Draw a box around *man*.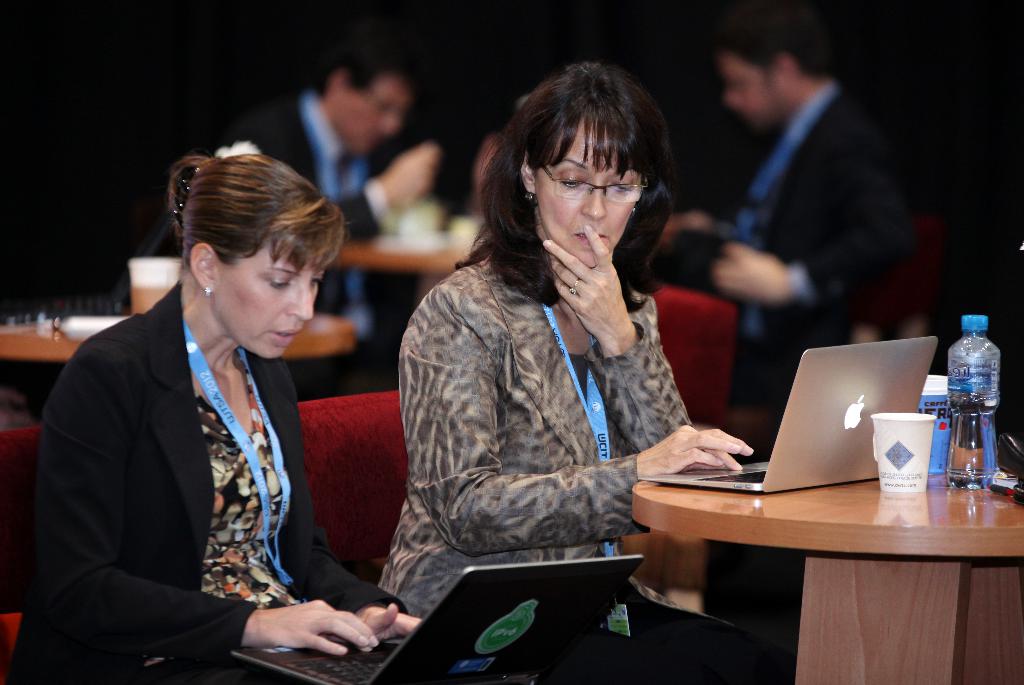
x1=688 y1=21 x2=936 y2=370.
